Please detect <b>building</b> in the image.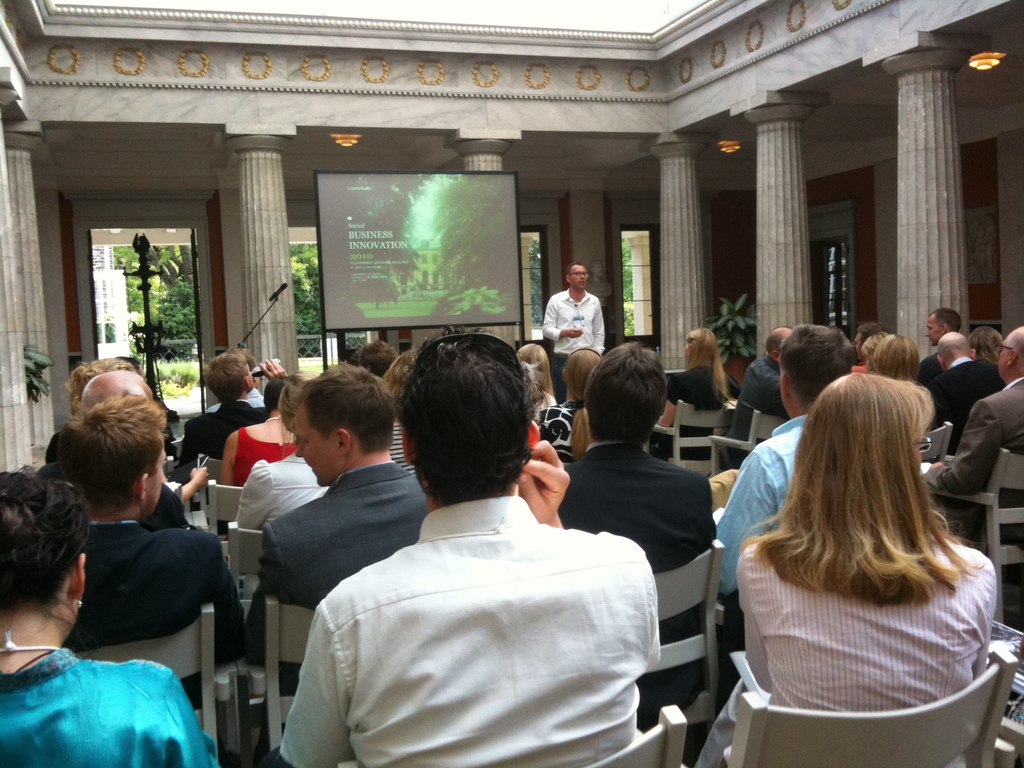
[0, 0, 1023, 766].
